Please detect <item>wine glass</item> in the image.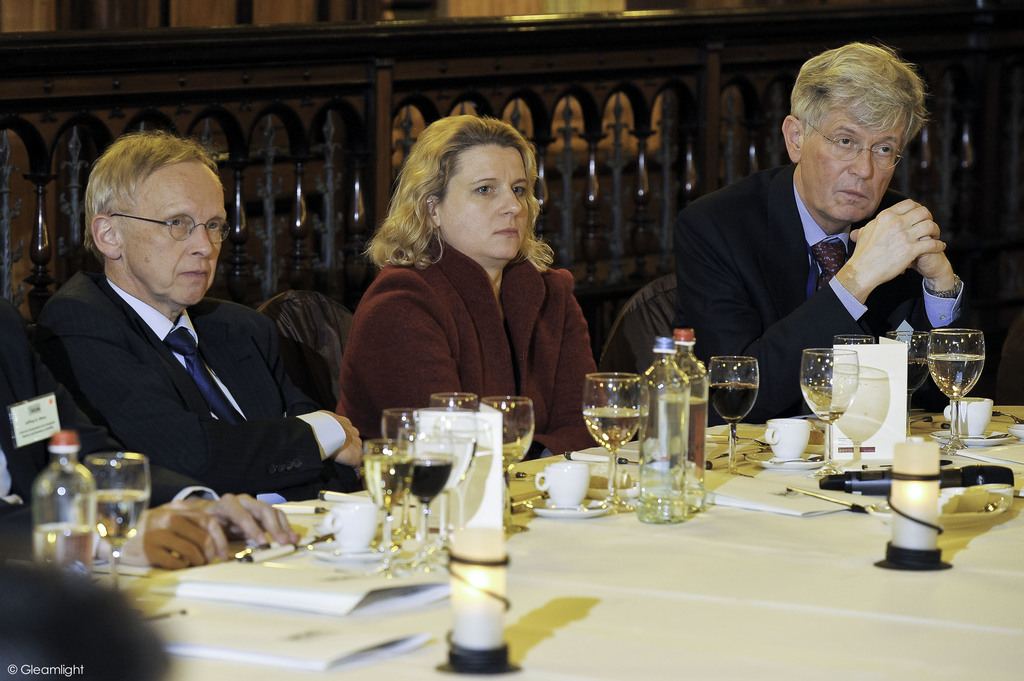
[834,332,881,344].
